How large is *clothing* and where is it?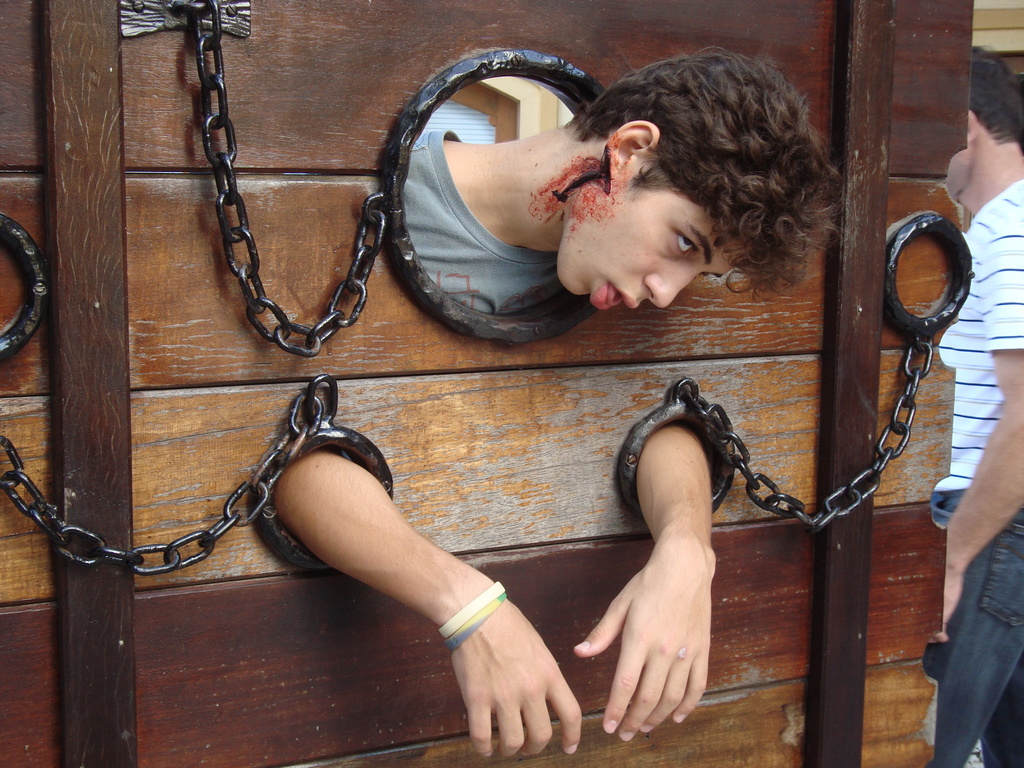
Bounding box: detection(401, 124, 565, 313).
